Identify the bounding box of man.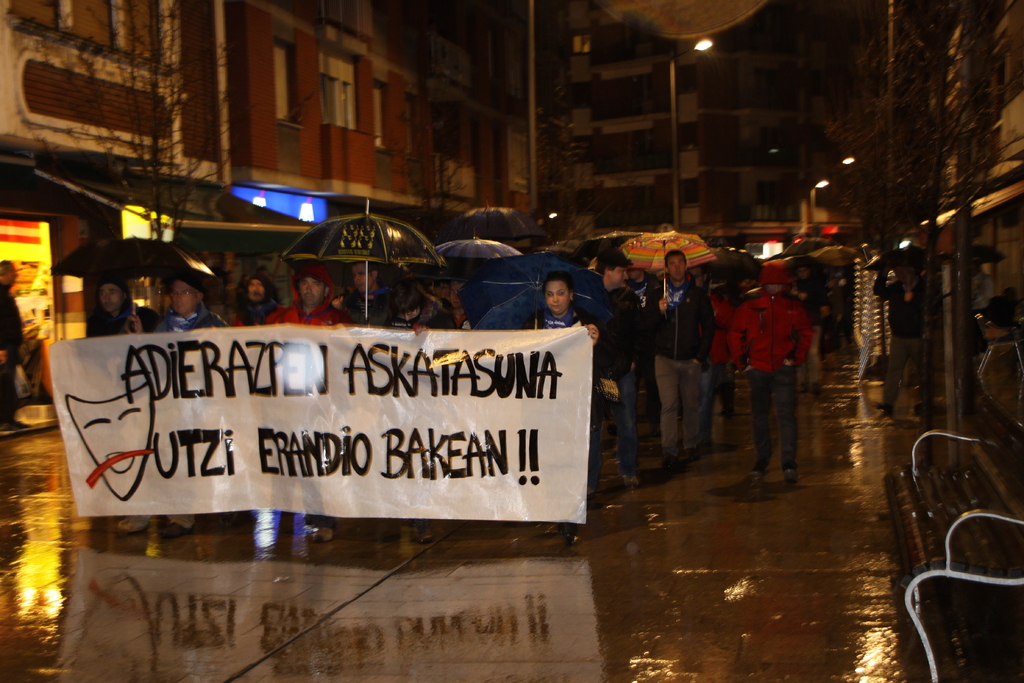
871, 255, 932, 411.
